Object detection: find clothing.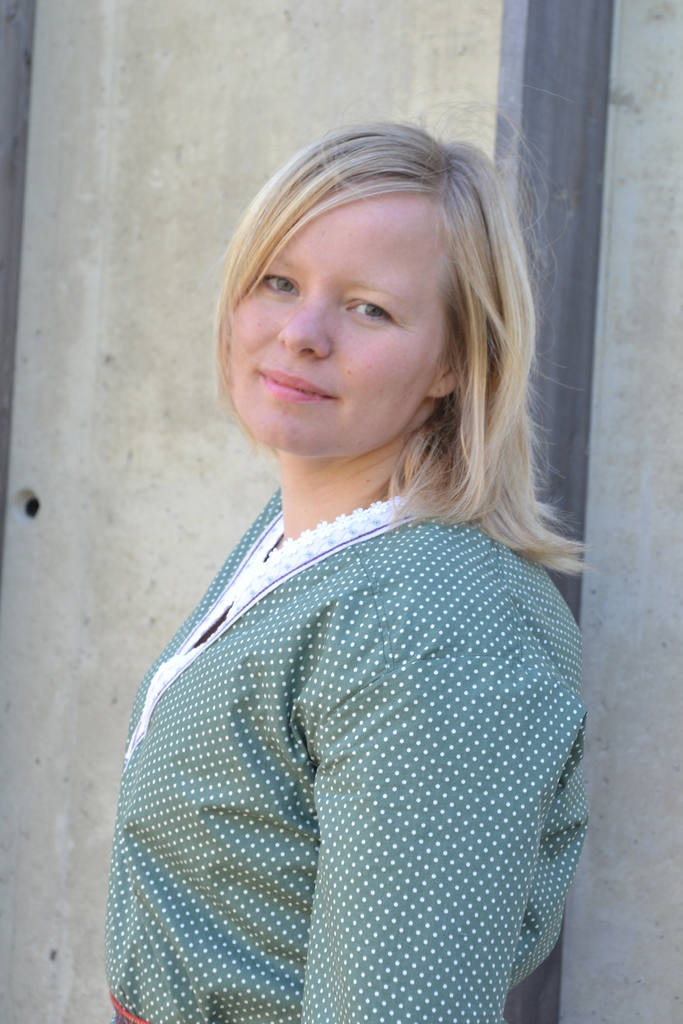
select_region(103, 494, 588, 1023).
